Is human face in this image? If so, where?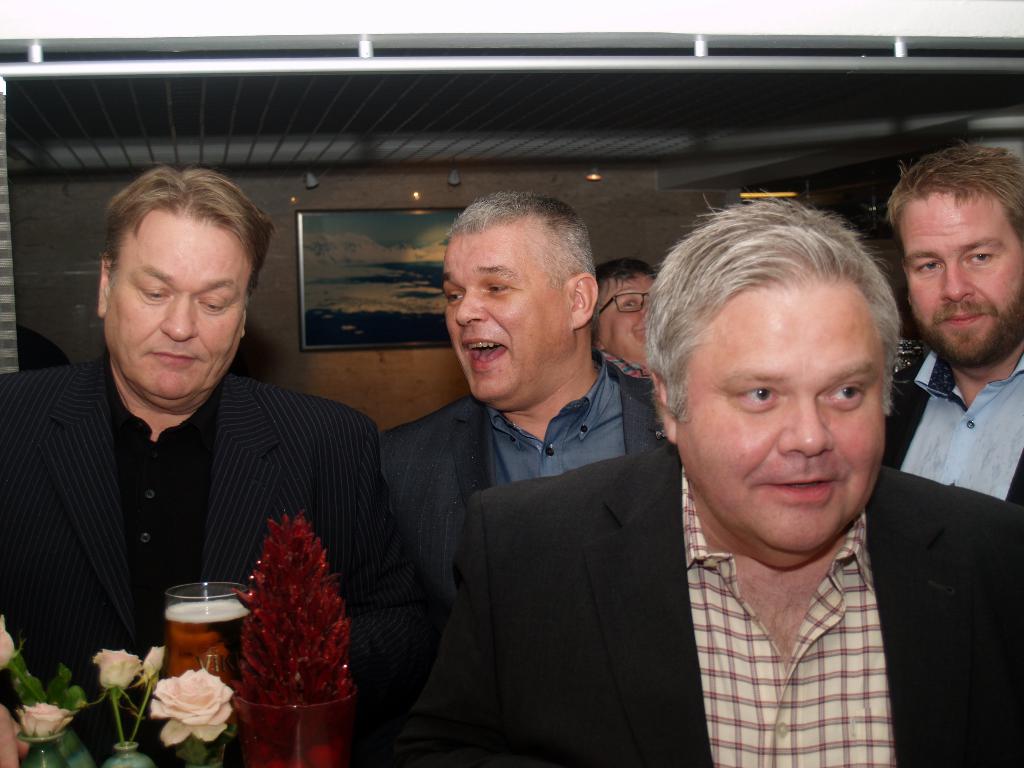
Yes, at 103, 204, 252, 406.
